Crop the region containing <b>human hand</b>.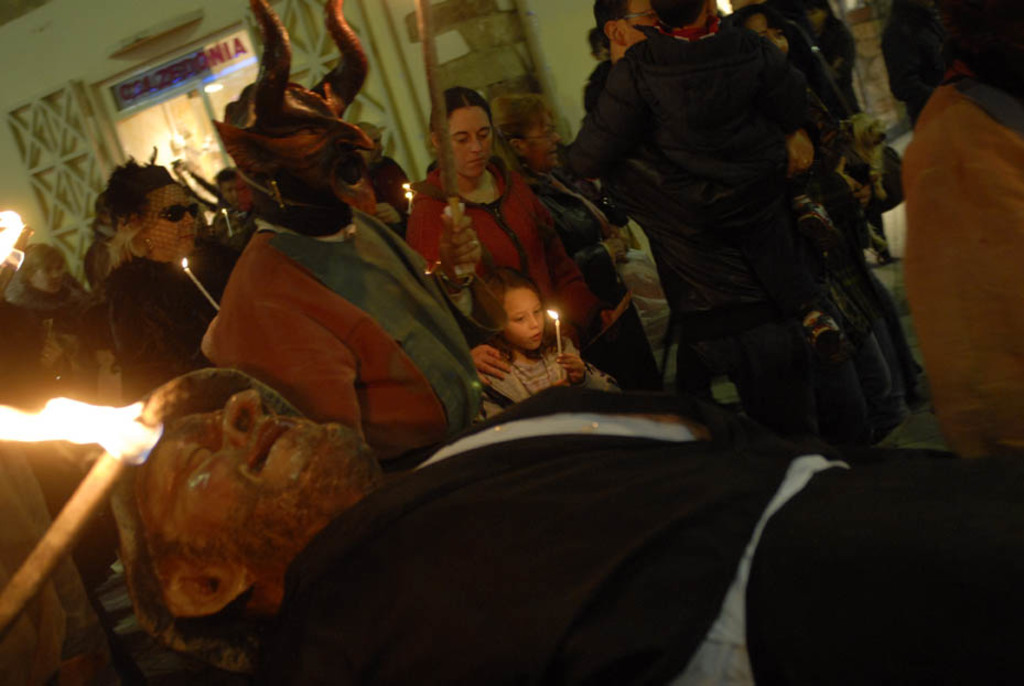
Crop region: detection(793, 128, 818, 173).
